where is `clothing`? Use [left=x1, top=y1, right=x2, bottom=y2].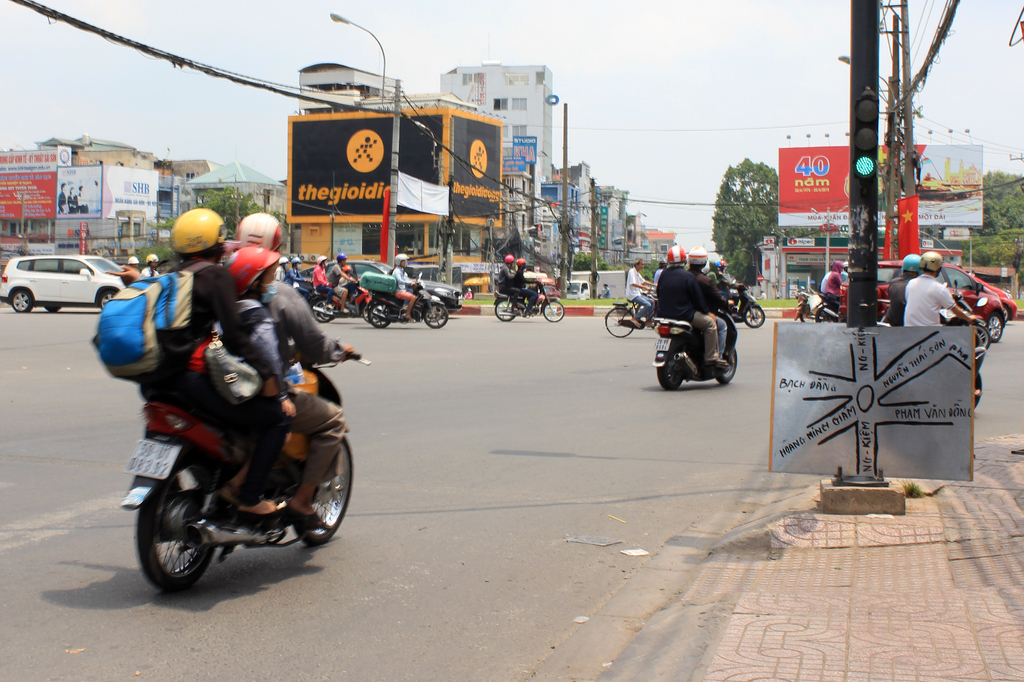
[left=67, top=193, right=75, bottom=213].
